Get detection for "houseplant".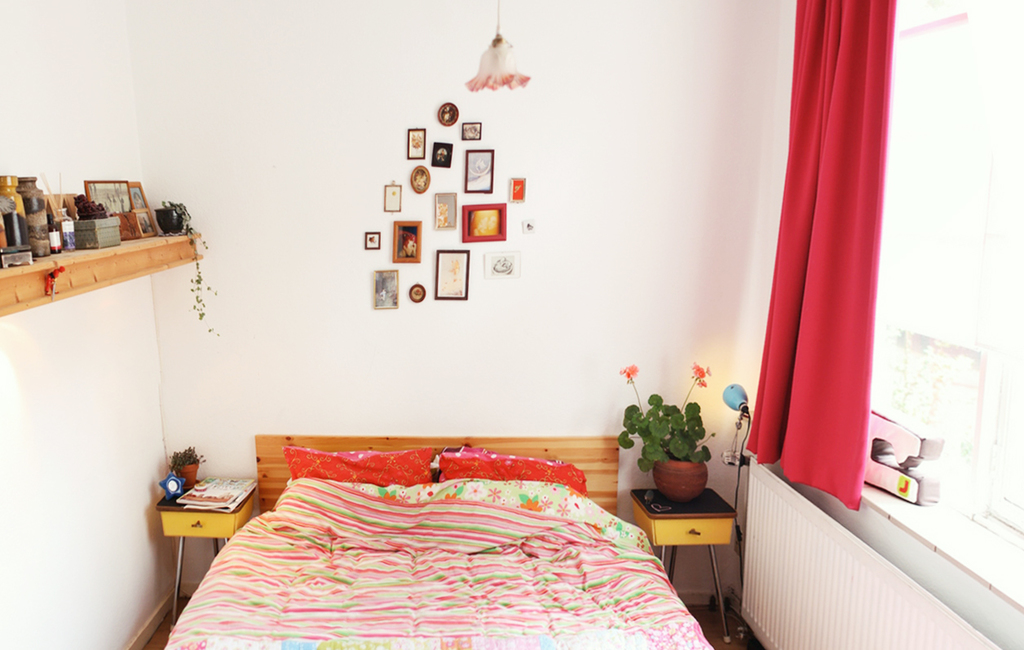
Detection: 611:347:724:505.
